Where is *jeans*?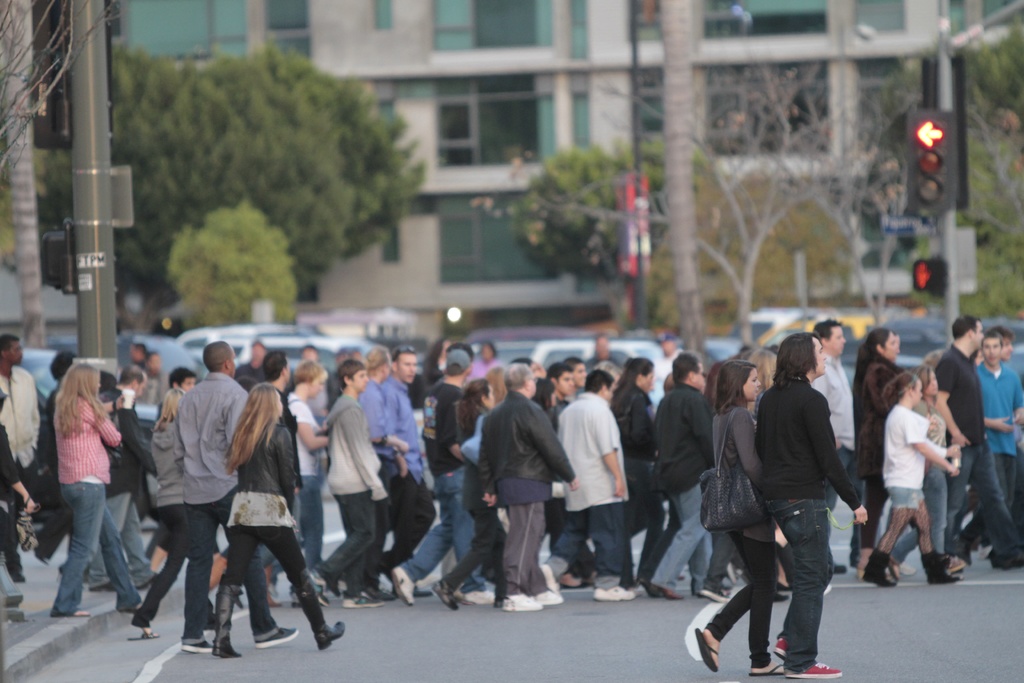
x1=854, y1=481, x2=891, y2=554.
